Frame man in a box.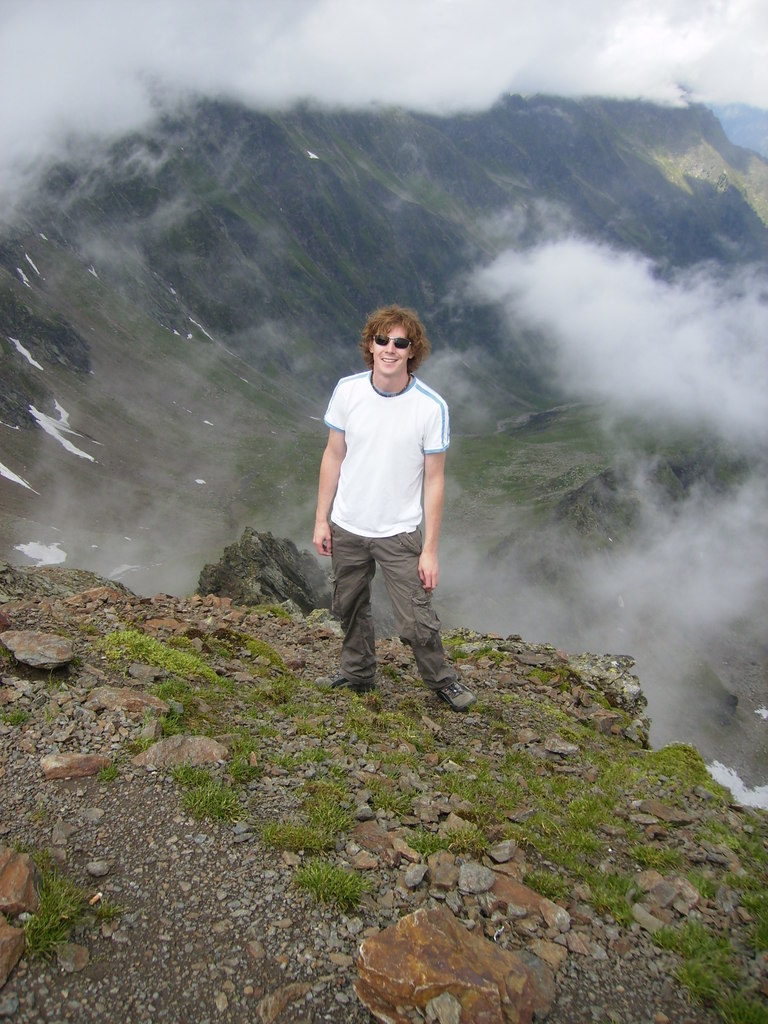
[317,293,472,752].
